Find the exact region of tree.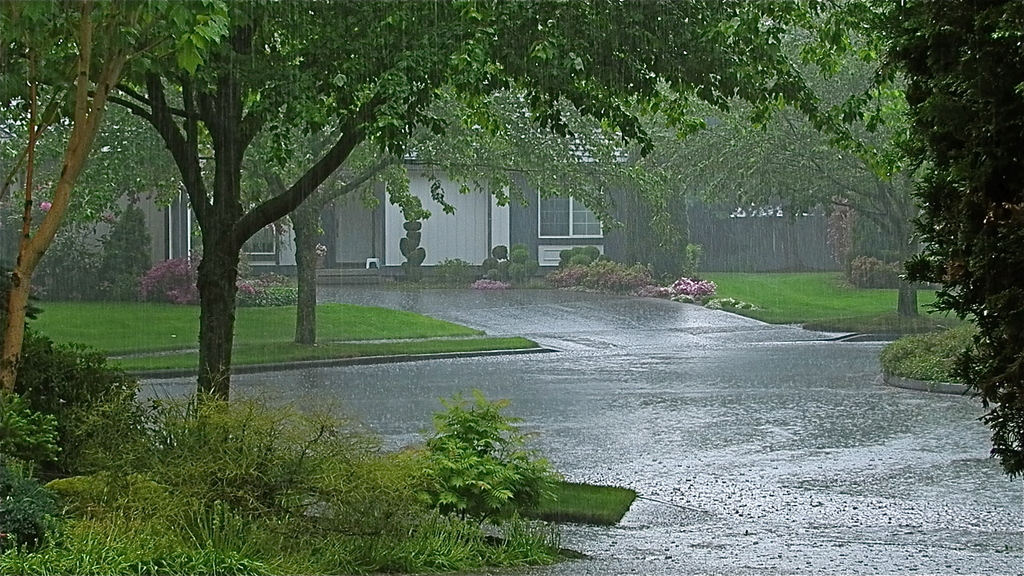
Exact region: BBox(883, 29, 1014, 431).
